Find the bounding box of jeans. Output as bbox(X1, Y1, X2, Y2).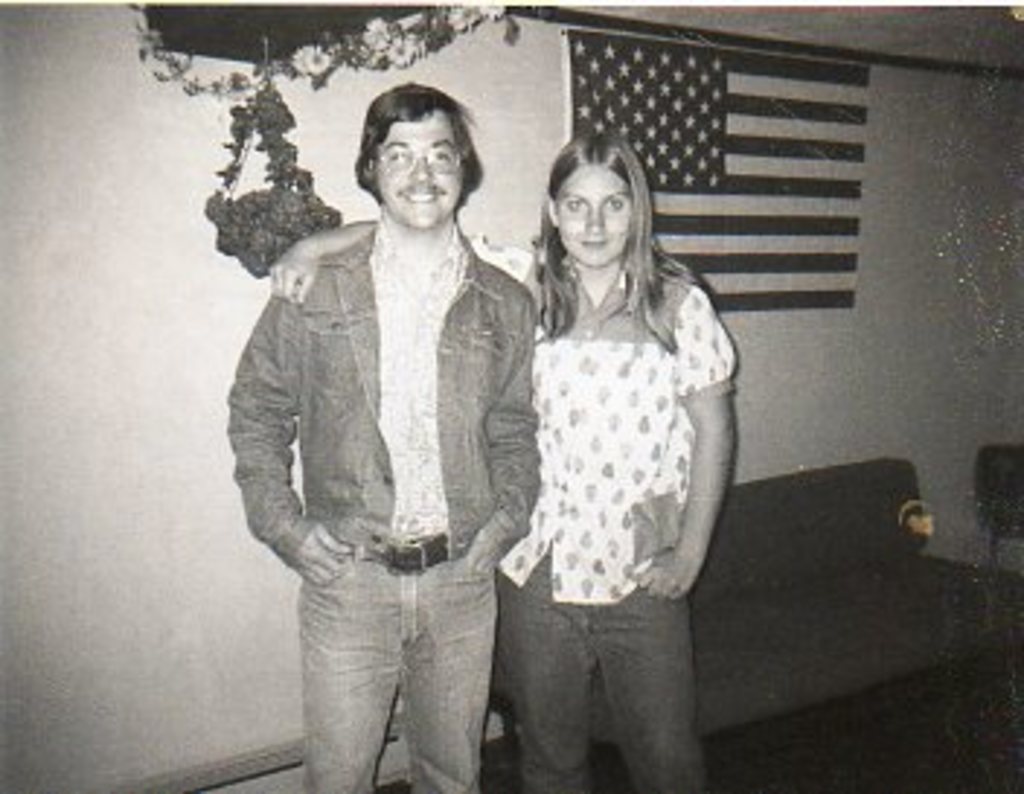
bbox(489, 541, 727, 791).
